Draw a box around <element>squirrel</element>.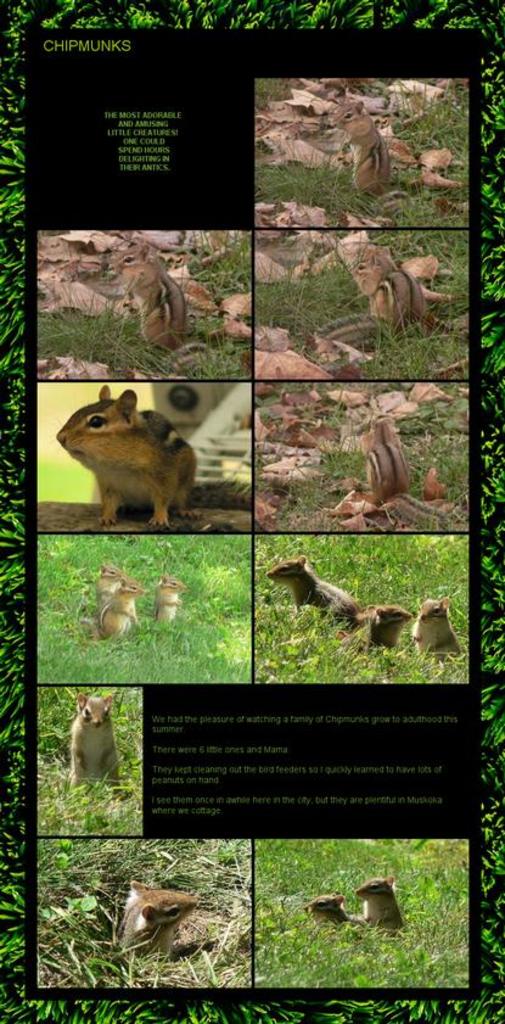
BBox(116, 878, 198, 958).
